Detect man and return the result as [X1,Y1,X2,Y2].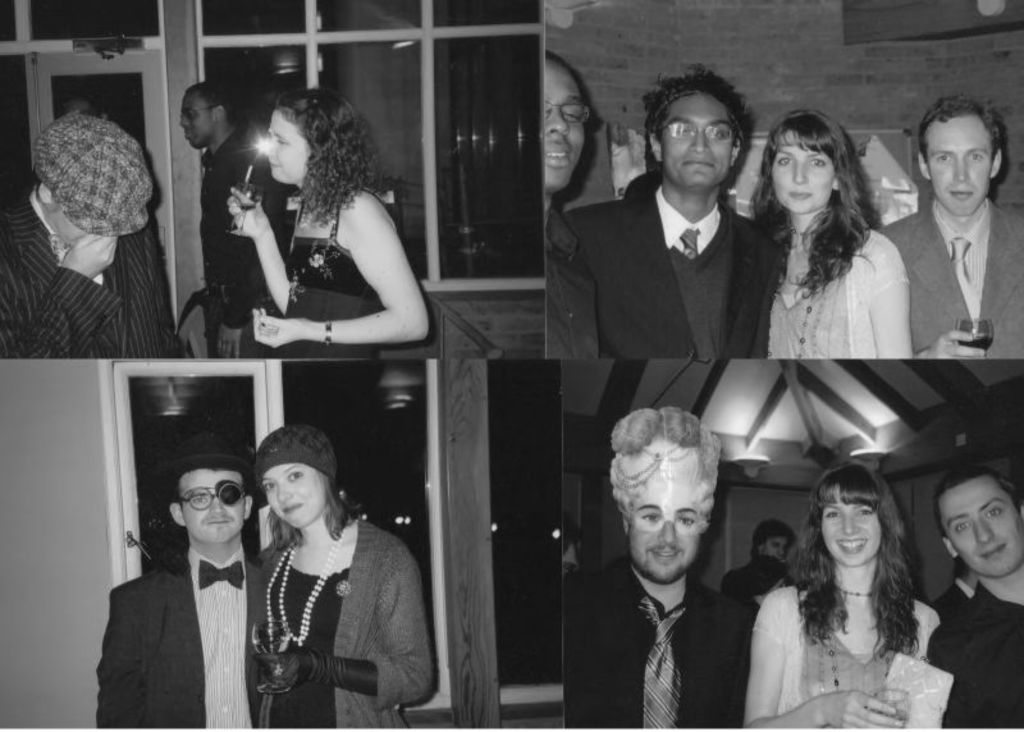
[867,106,1020,361].
